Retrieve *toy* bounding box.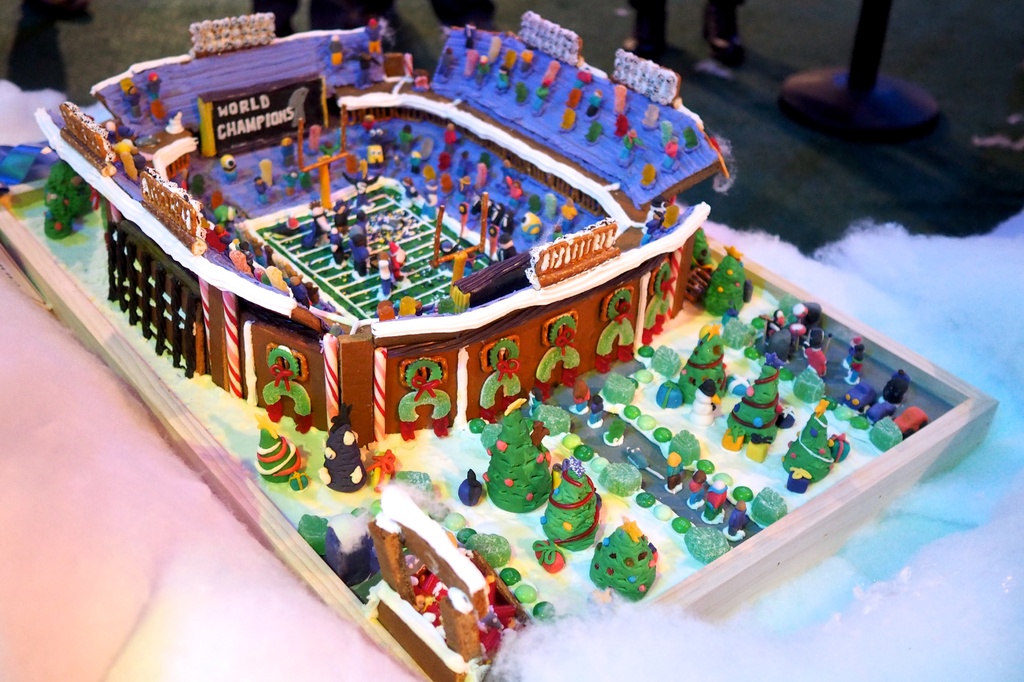
Bounding box: (282, 135, 298, 163).
